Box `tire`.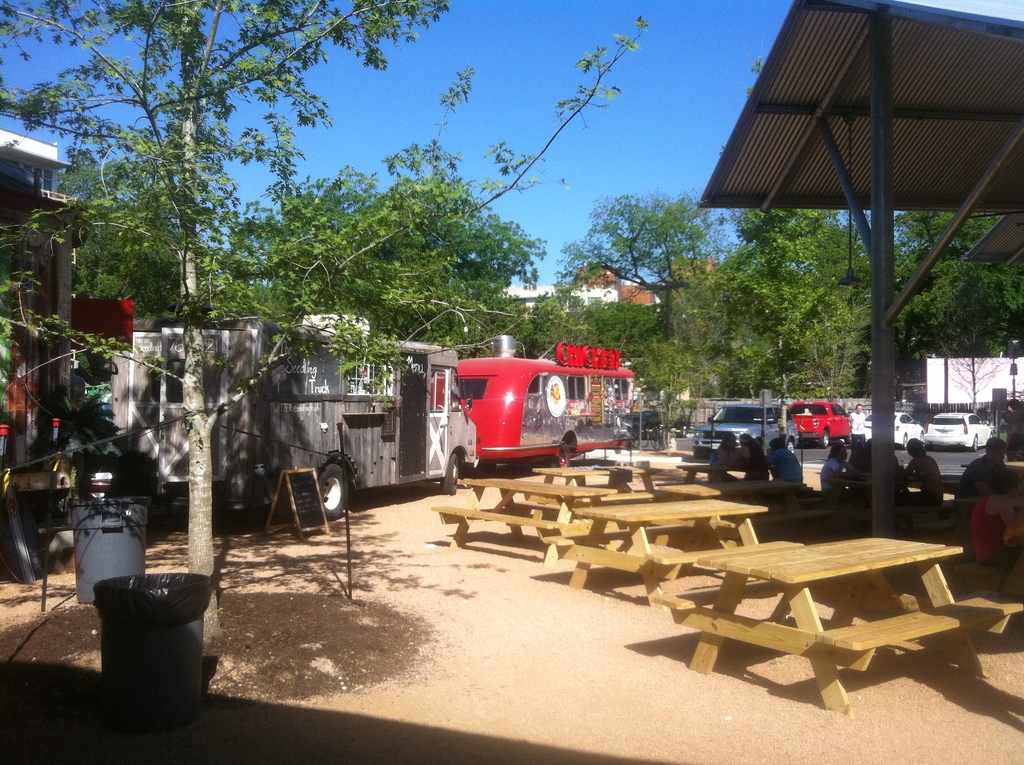
Rect(659, 426, 678, 453).
